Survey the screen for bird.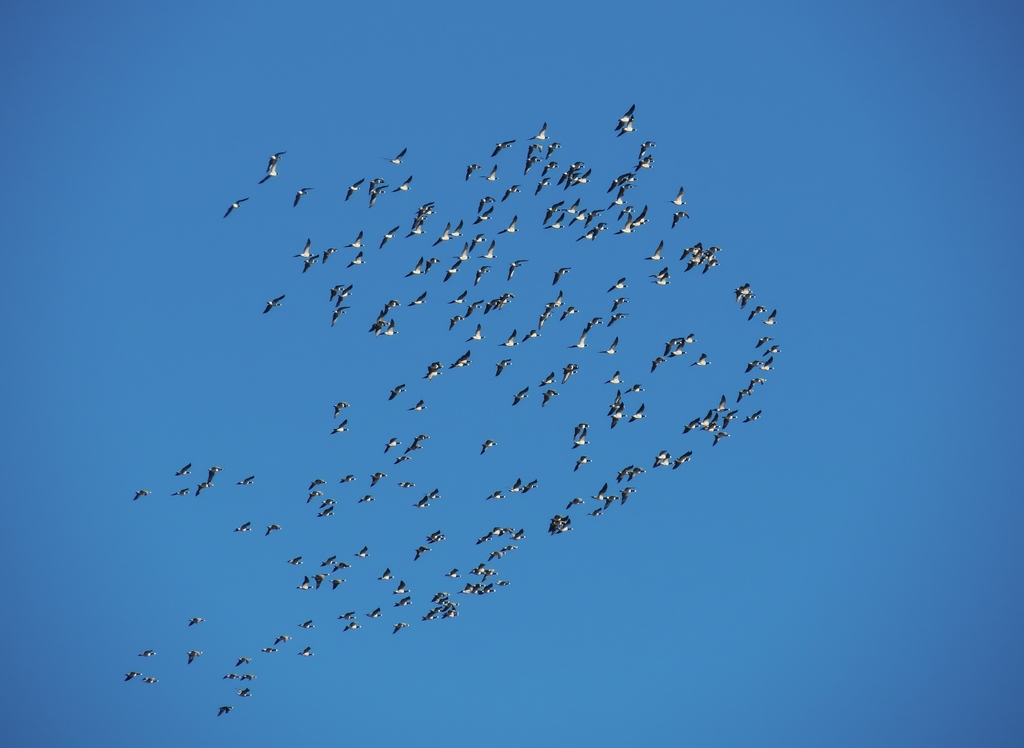
Survey found: left=342, top=622, right=364, bottom=633.
